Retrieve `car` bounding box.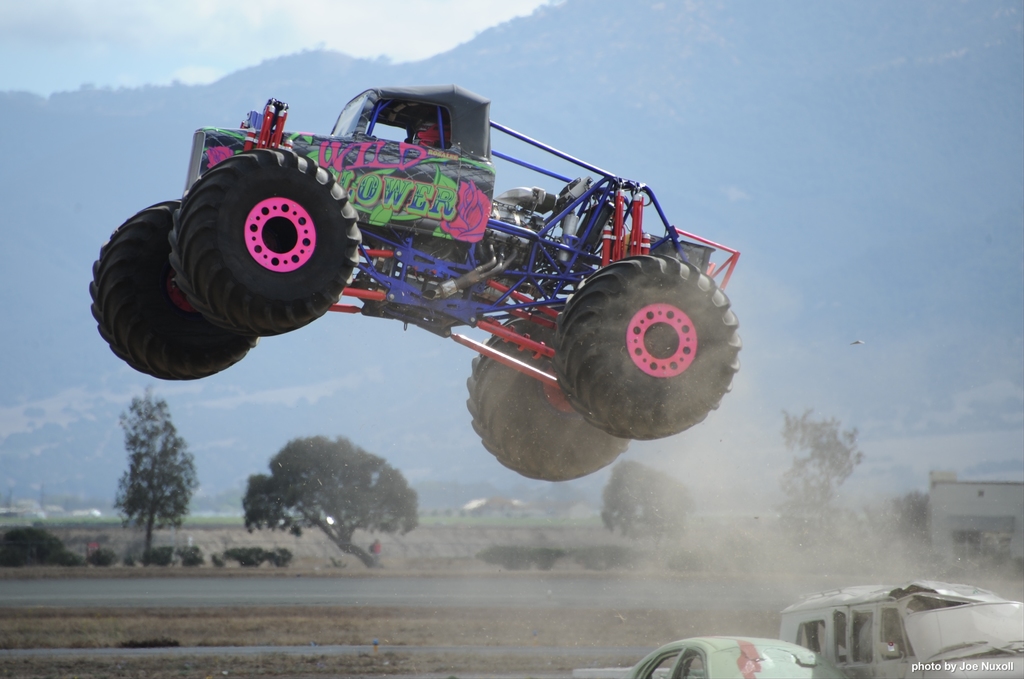
Bounding box: [x1=607, y1=639, x2=863, y2=678].
